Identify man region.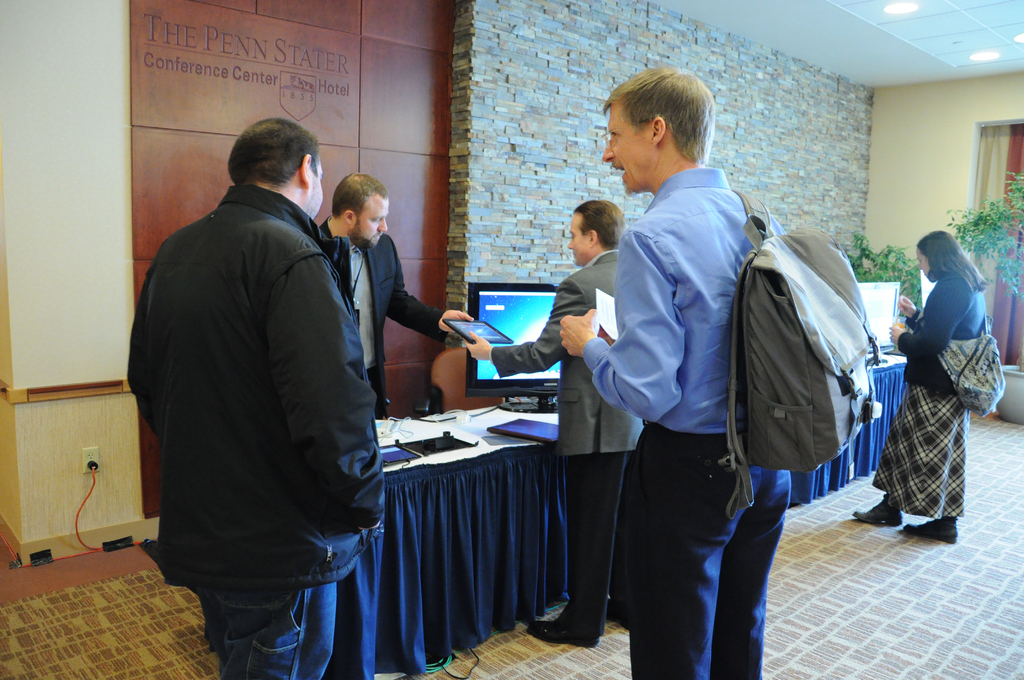
Region: select_region(307, 173, 488, 426).
